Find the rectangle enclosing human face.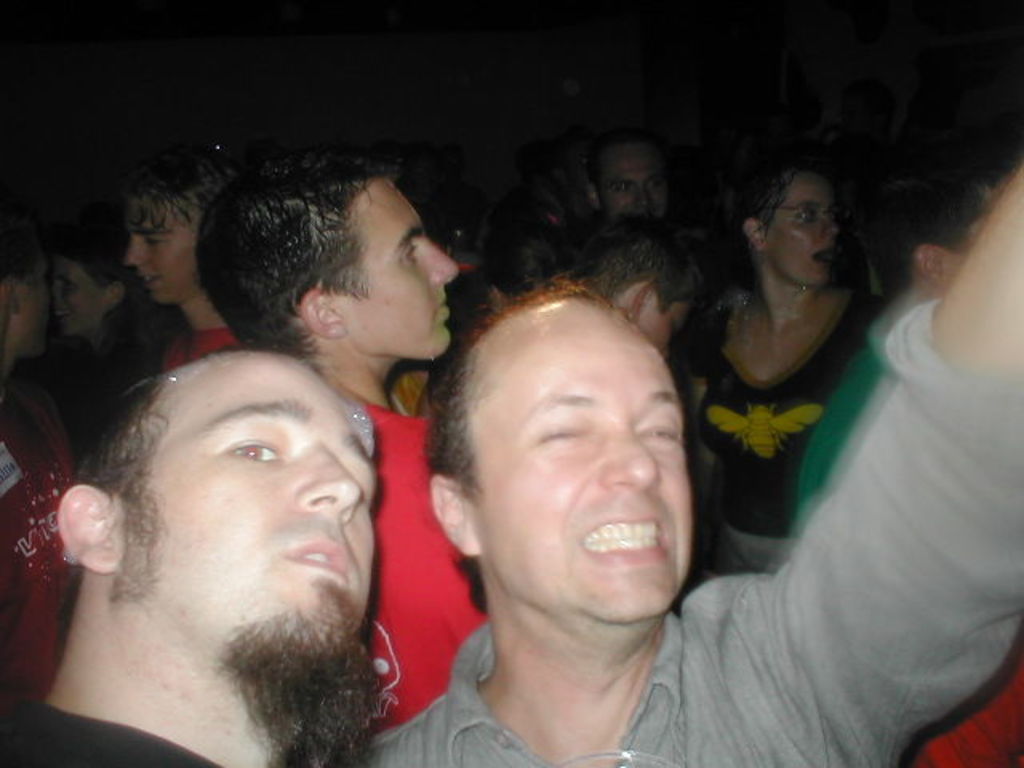
box=[50, 262, 112, 326].
